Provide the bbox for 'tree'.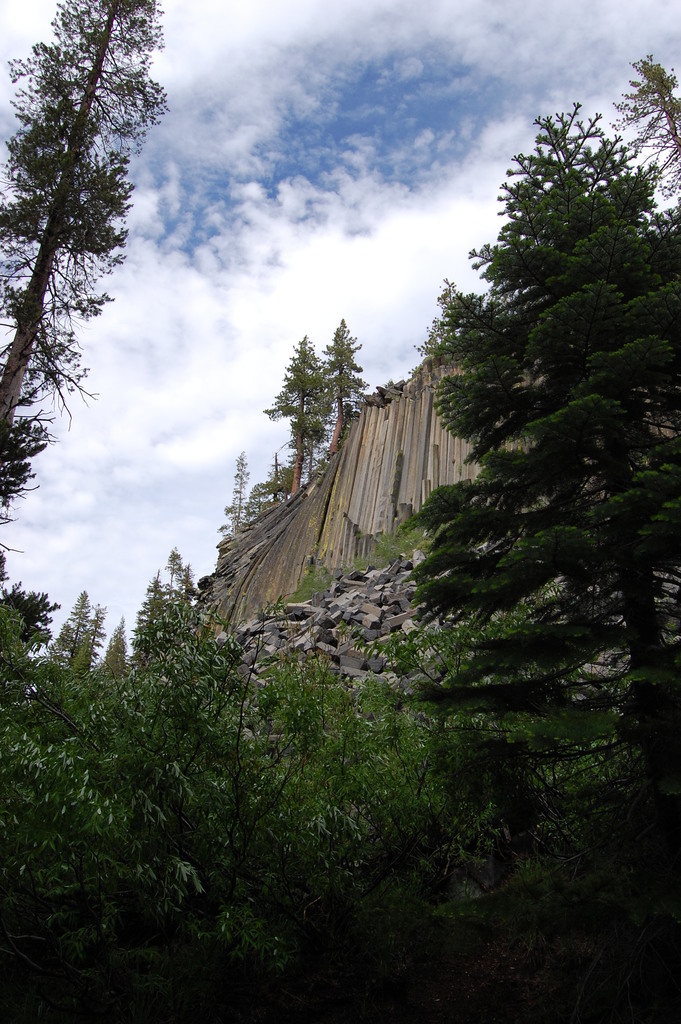
261, 333, 336, 497.
